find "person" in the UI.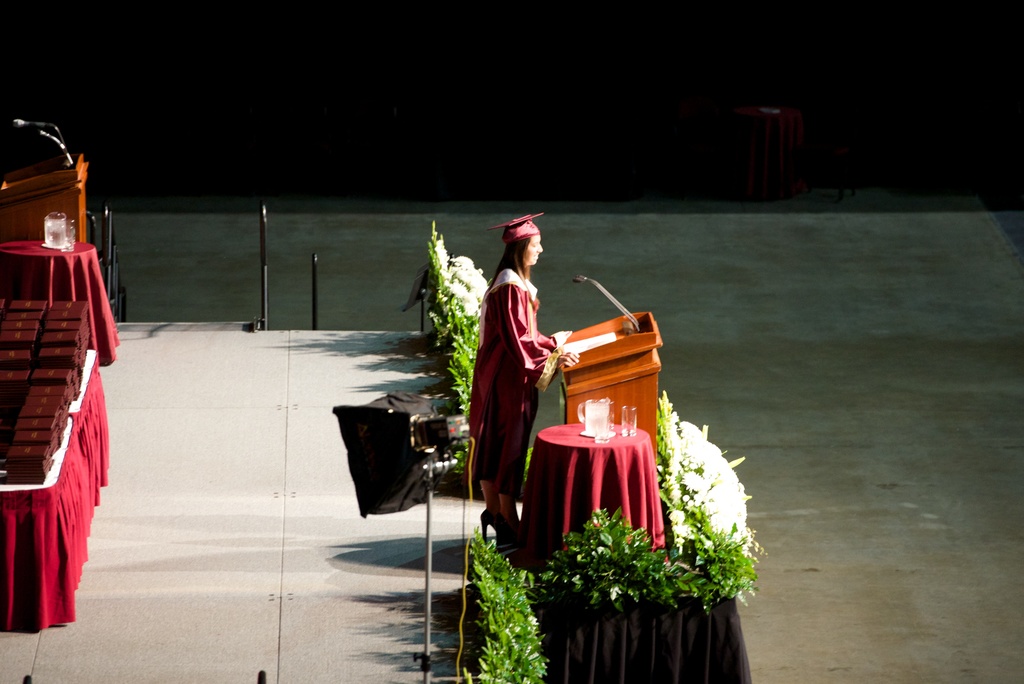
UI element at x1=483, y1=209, x2=567, y2=536.
